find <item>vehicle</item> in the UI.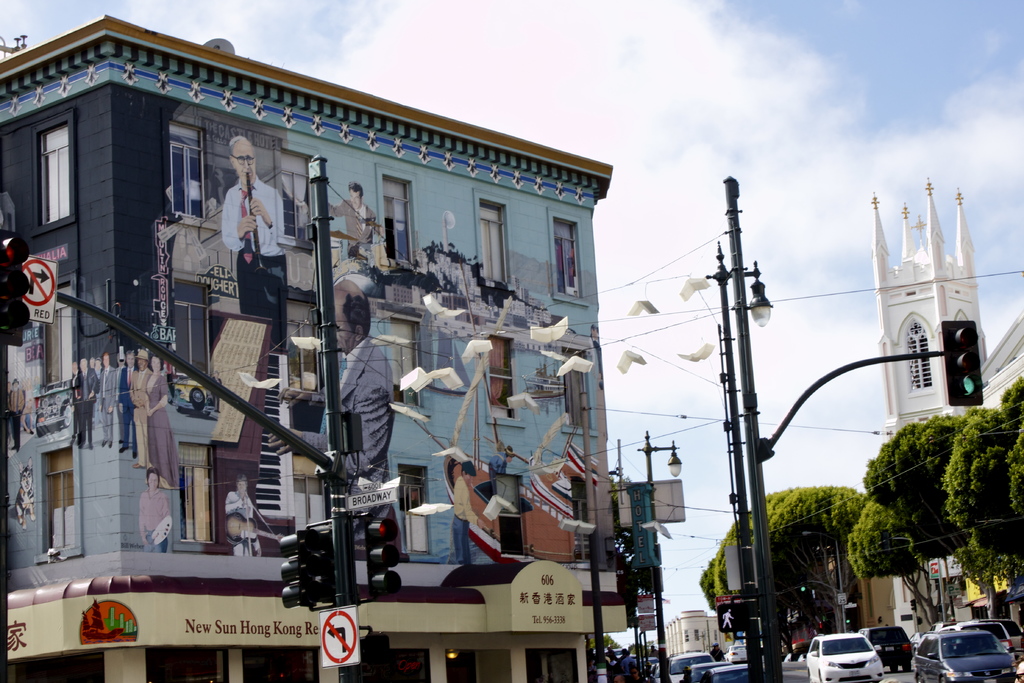
UI element at [left=806, top=627, right=884, bottom=682].
